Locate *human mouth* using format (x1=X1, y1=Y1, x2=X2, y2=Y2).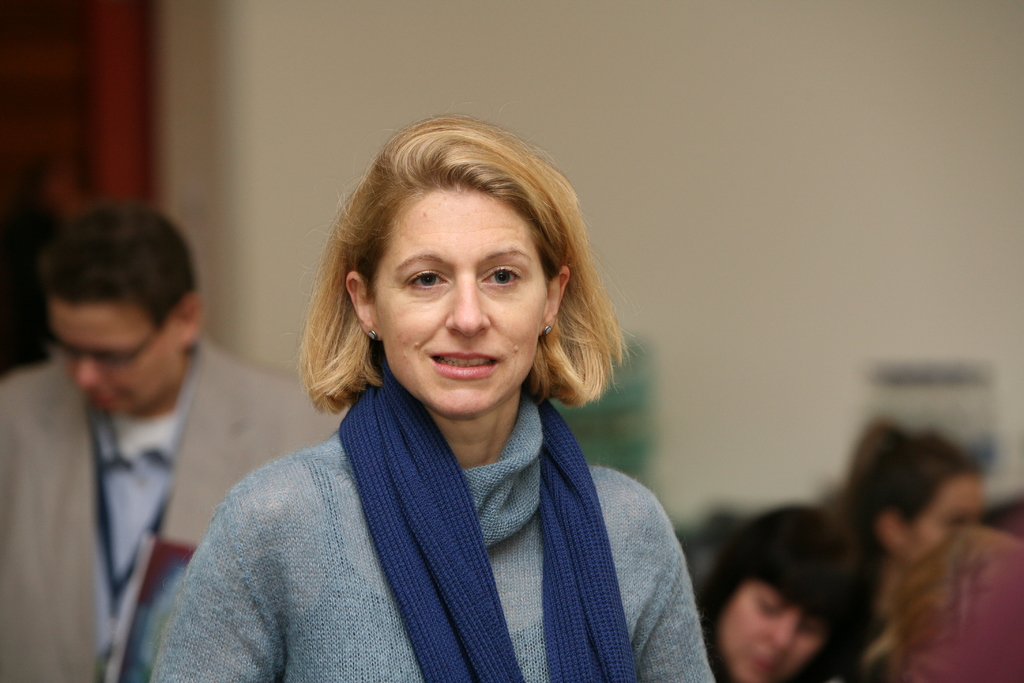
(x1=88, y1=399, x2=106, y2=413).
